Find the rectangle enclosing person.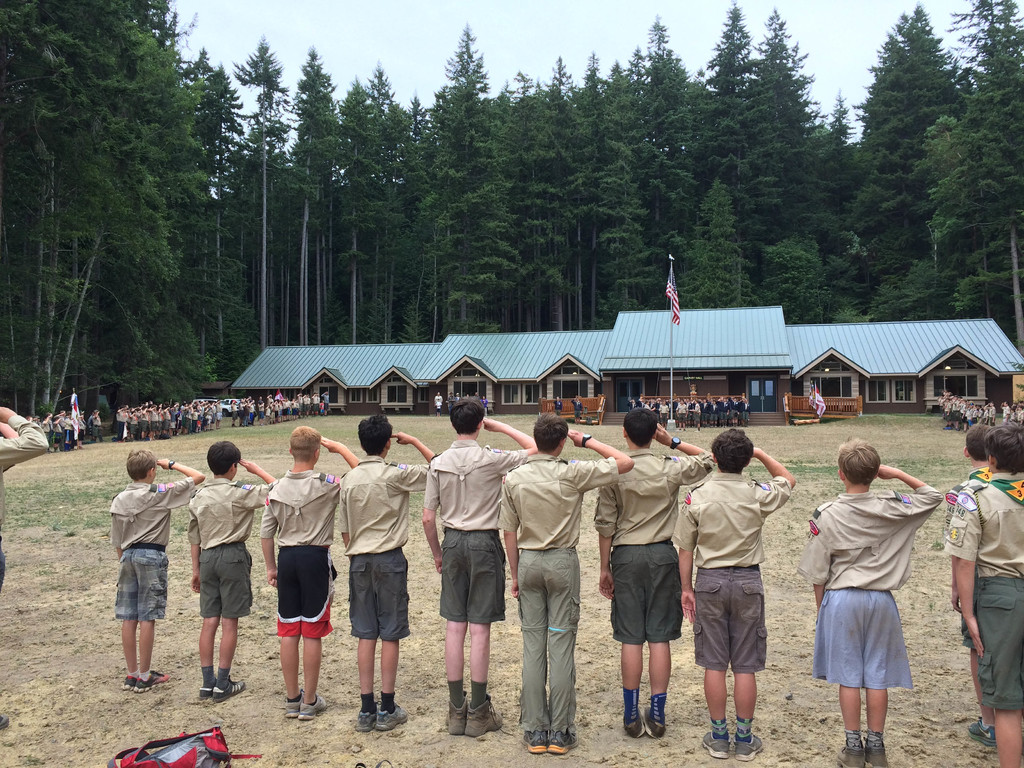
bbox=(552, 396, 566, 420).
